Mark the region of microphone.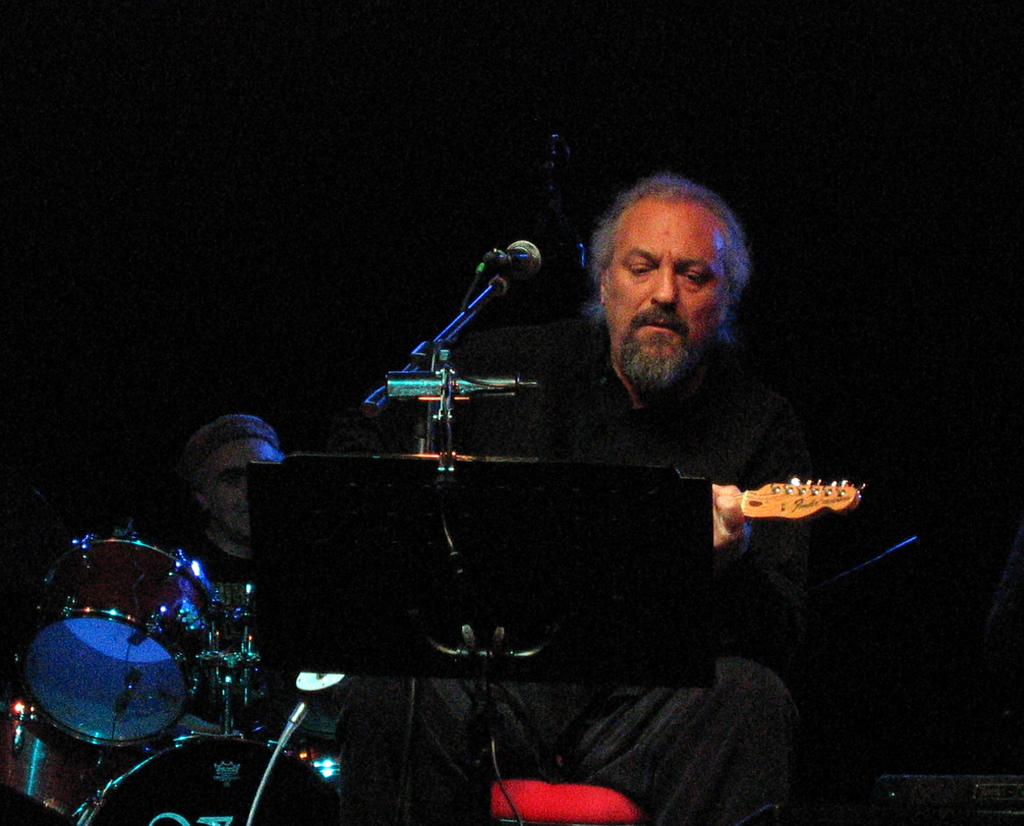
Region: [482, 241, 545, 287].
